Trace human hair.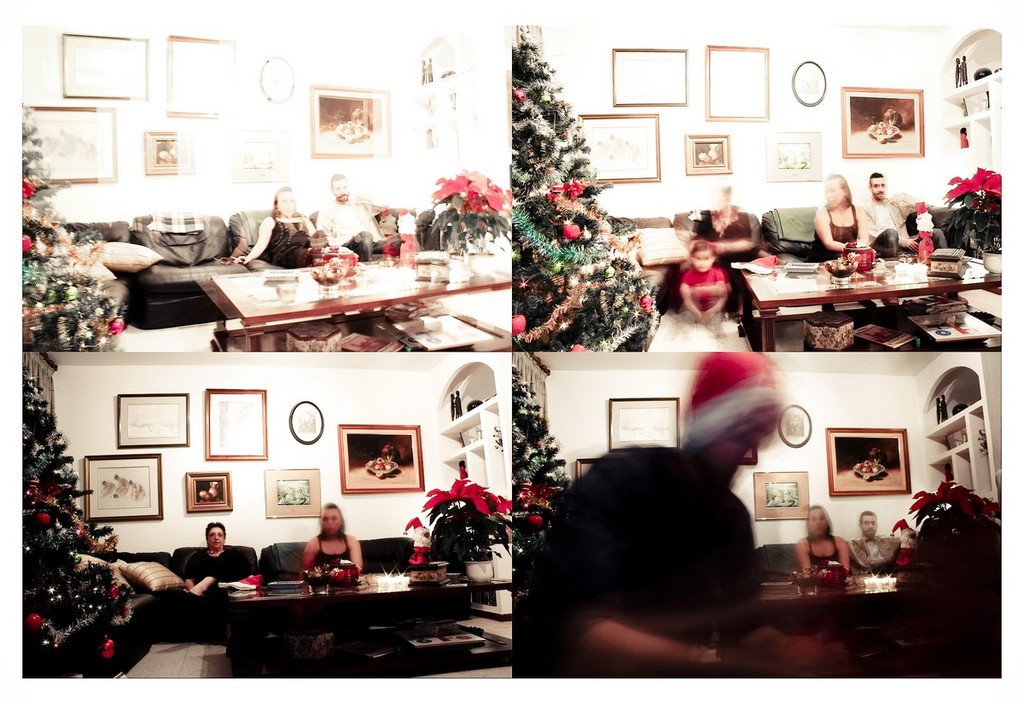
Traced to 810,504,835,538.
